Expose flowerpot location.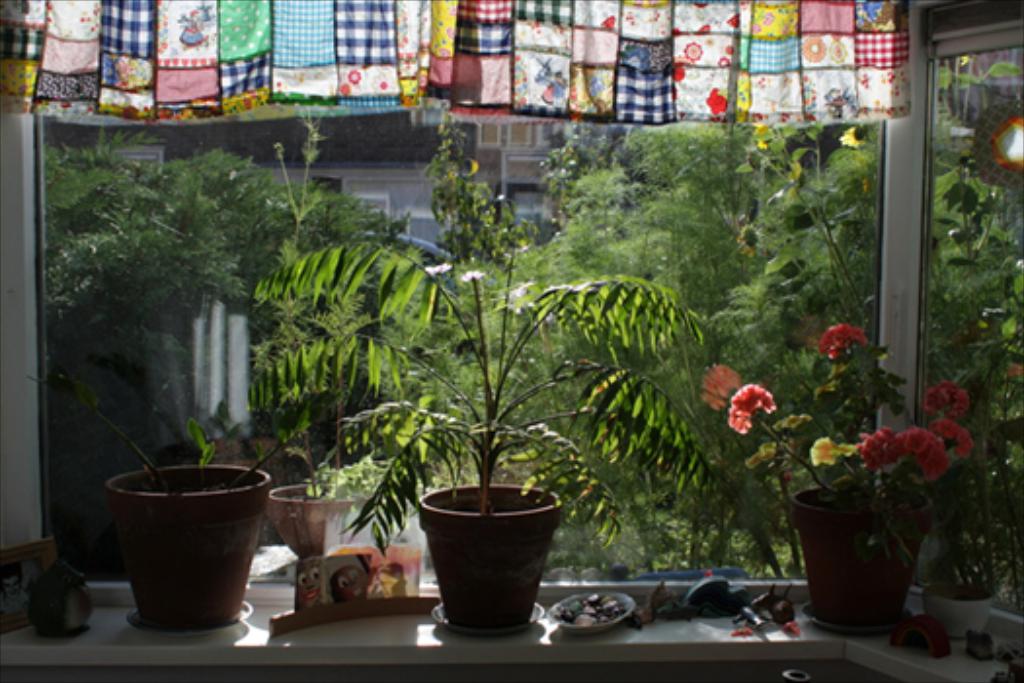
Exposed at region(925, 580, 997, 638).
